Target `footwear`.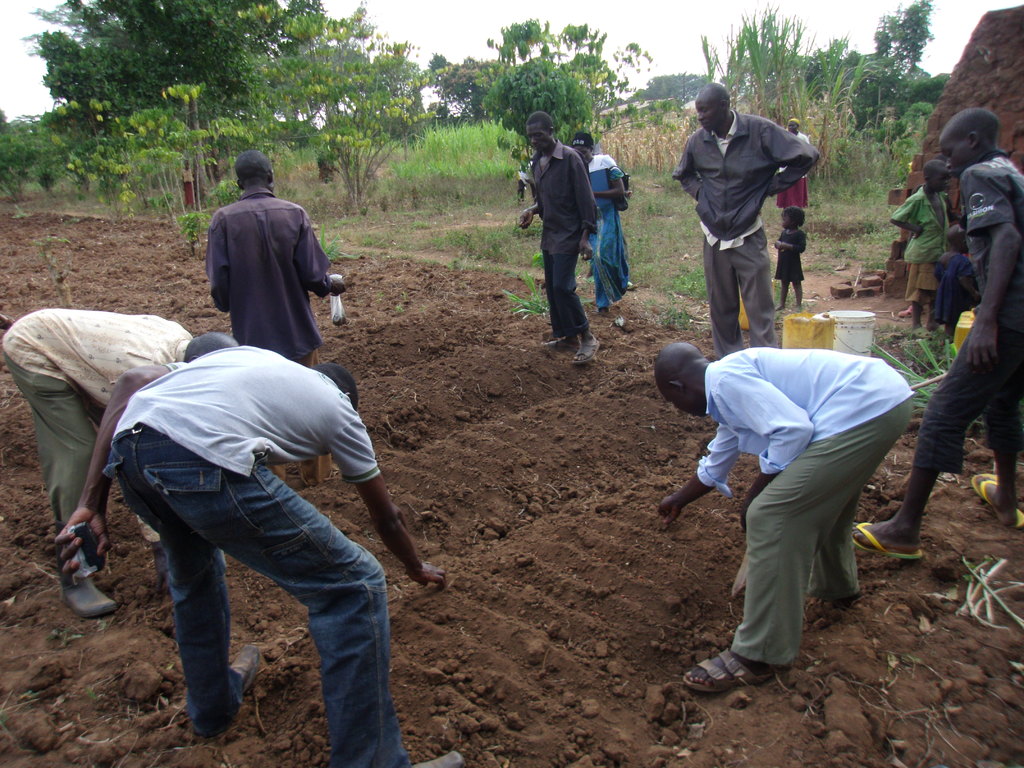
Target region: {"x1": 570, "y1": 333, "x2": 602, "y2": 371}.
